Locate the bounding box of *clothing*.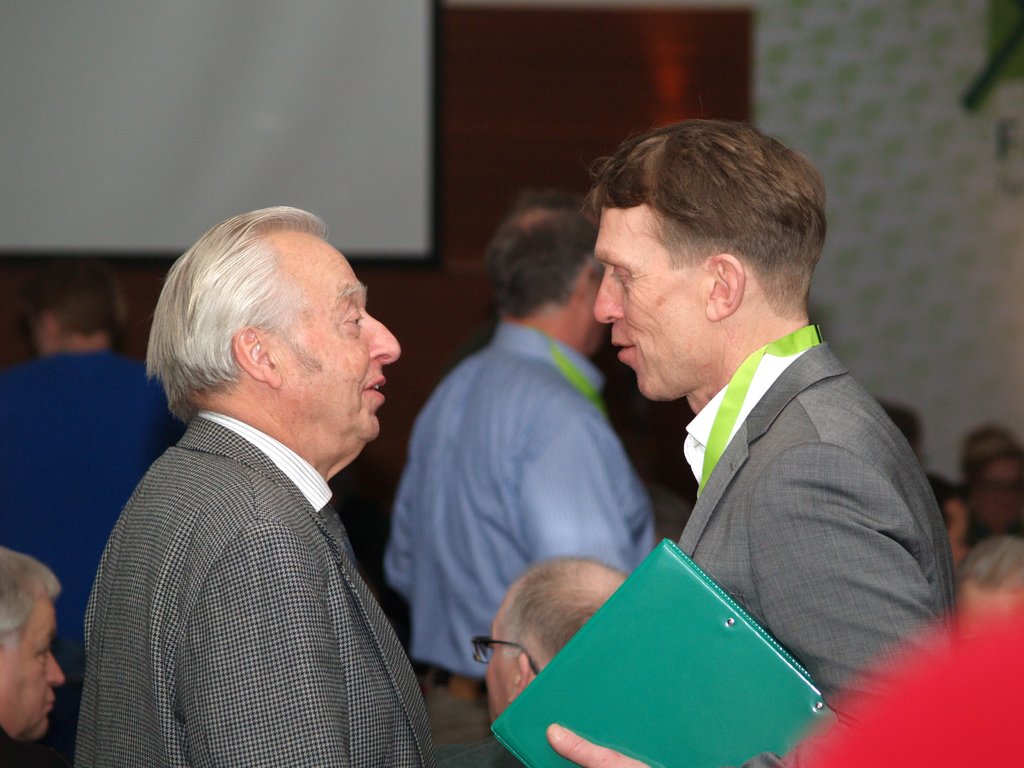
Bounding box: (392,326,660,766).
